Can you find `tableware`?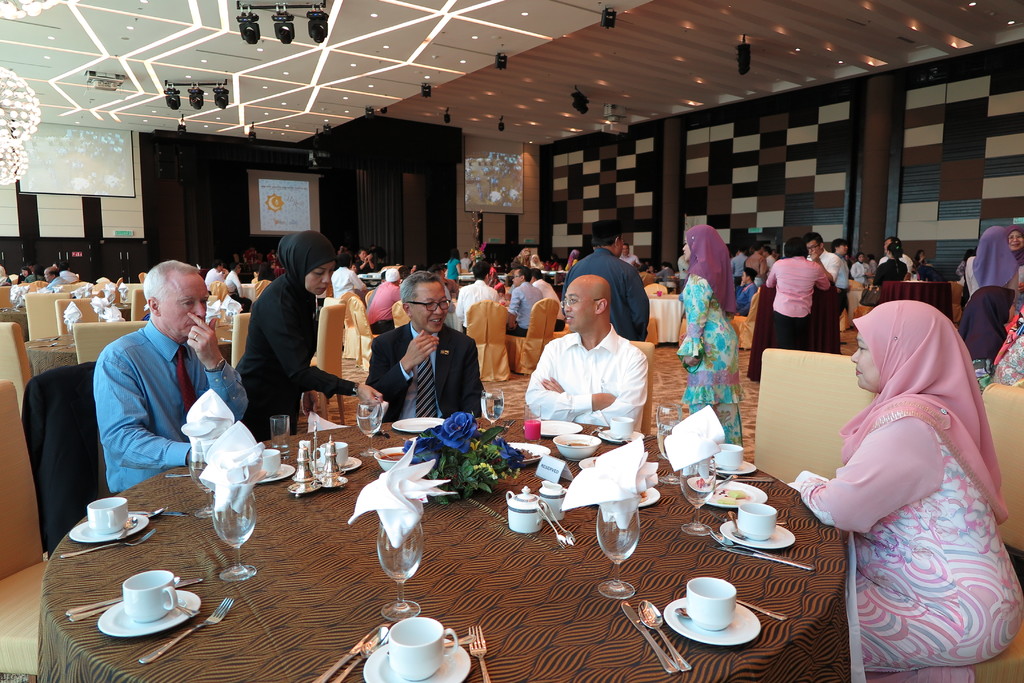
Yes, bounding box: <region>653, 415, 683, 486</region>.
